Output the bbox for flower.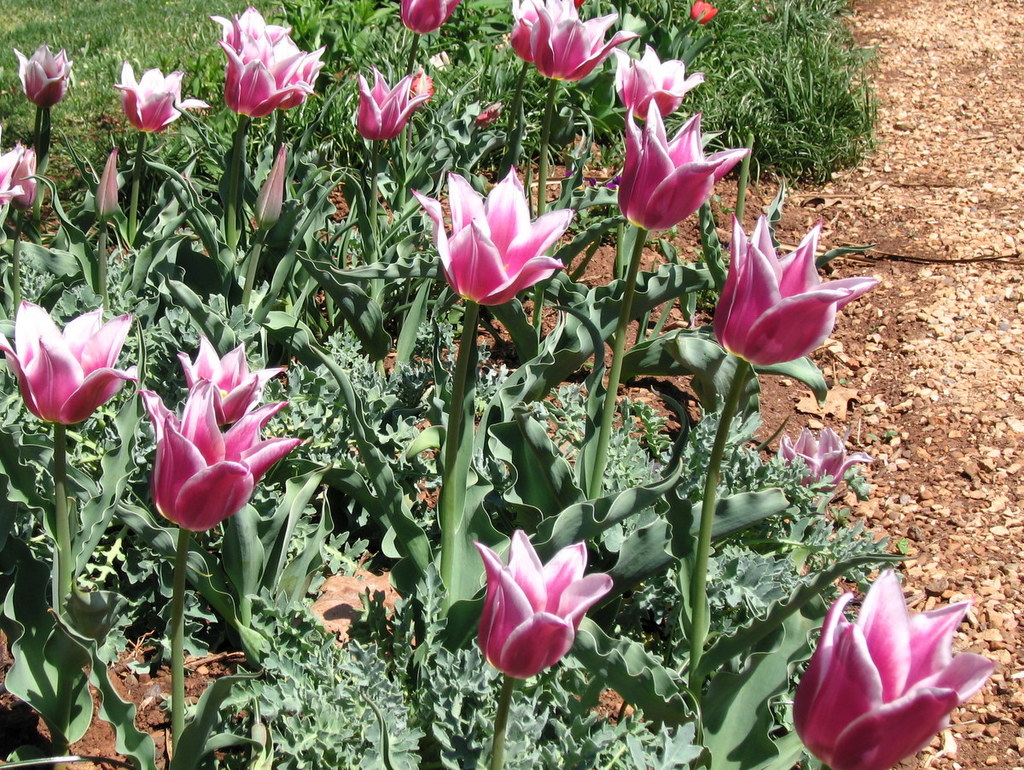
<box>0,301,136,430</box>.
